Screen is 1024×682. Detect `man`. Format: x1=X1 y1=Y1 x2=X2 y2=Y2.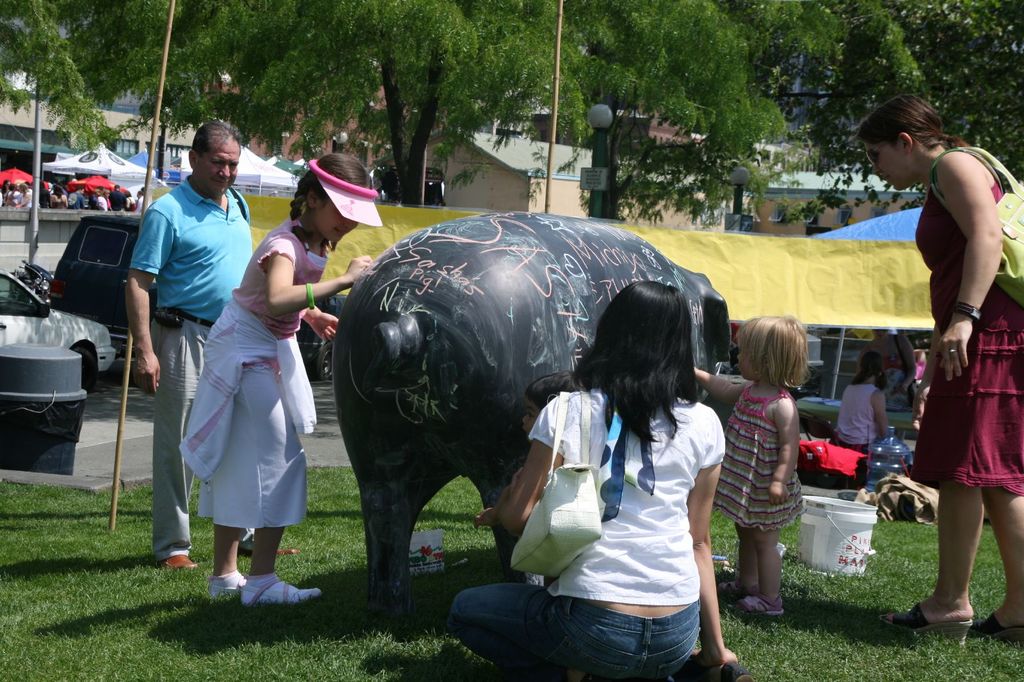
x1=124 y1=118 x2=301 y2=571.
